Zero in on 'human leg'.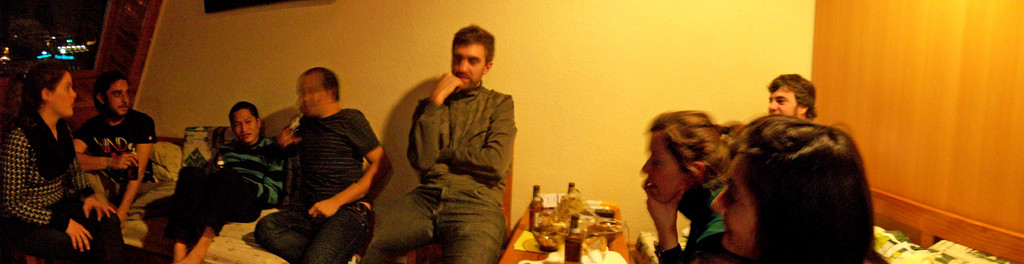
Zeroed in: locate(170, 169, 220, 263).
